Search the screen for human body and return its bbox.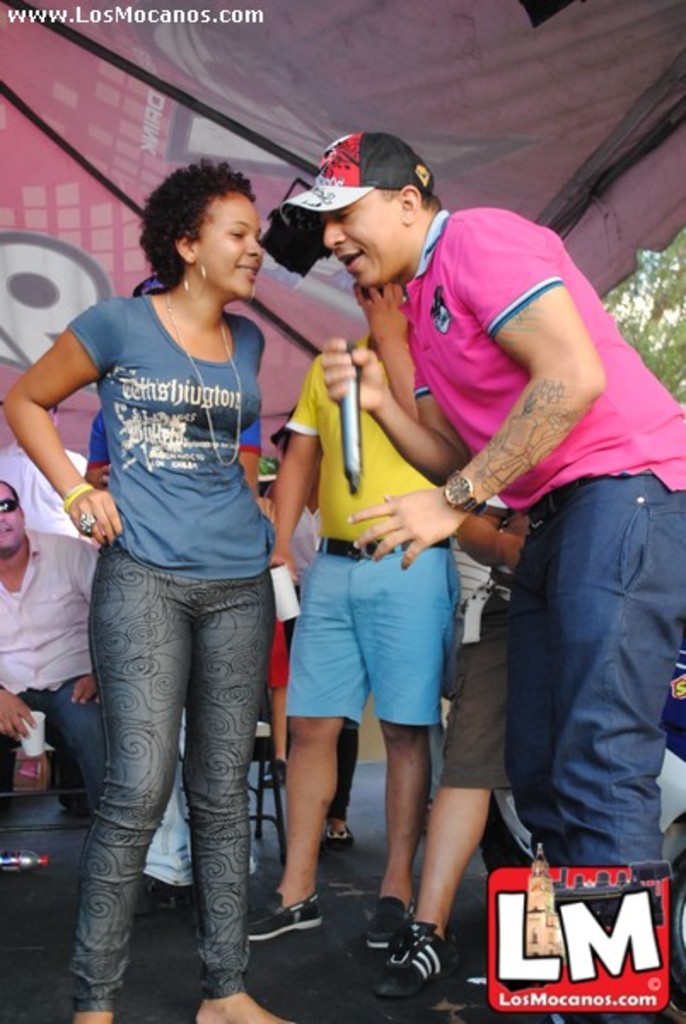
Found: [0,288,295,1021].
